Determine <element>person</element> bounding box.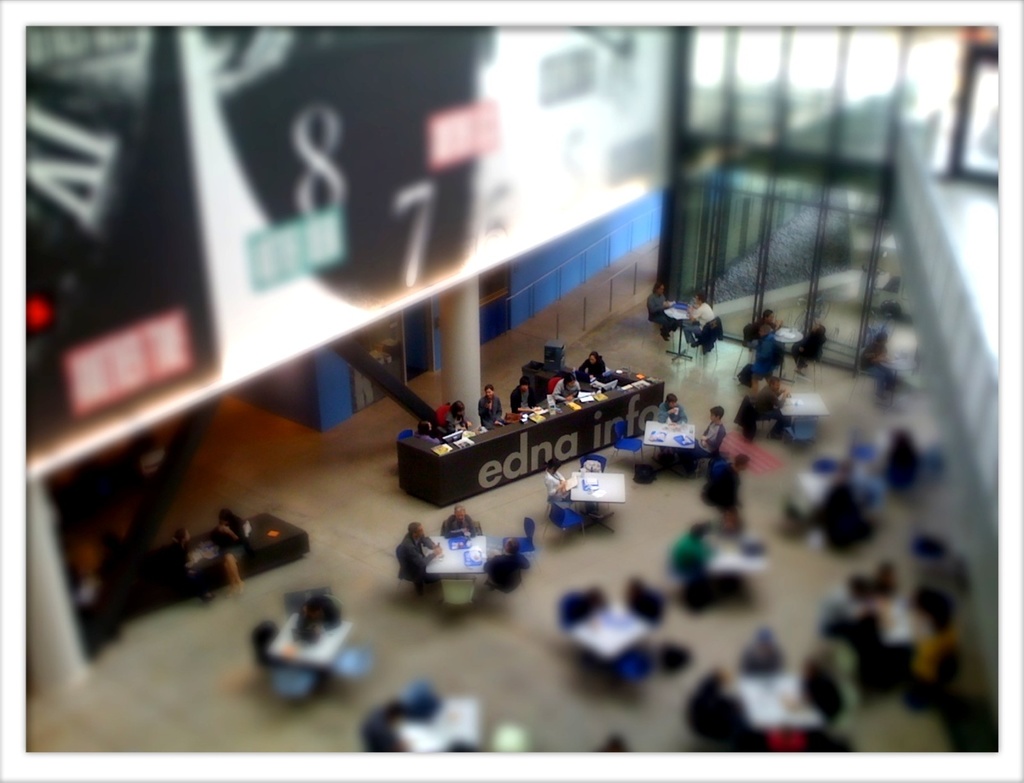
Determined: x1=415 y1=419 x2=439 y2=446.
